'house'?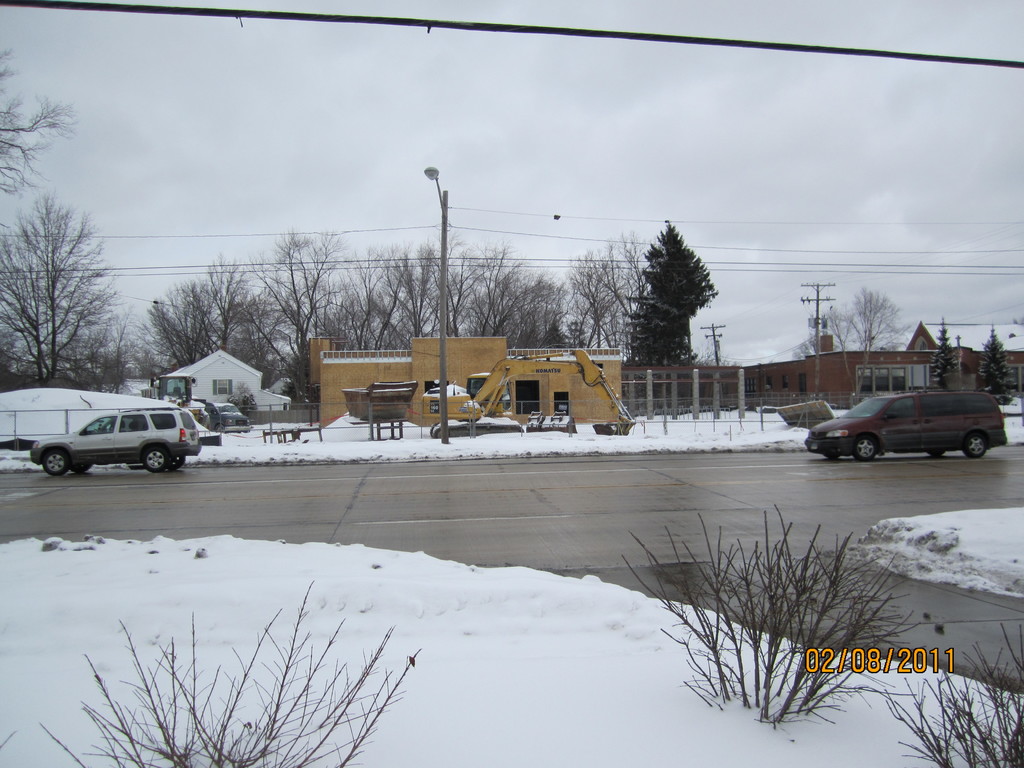
[627, 360, 740, 402]
